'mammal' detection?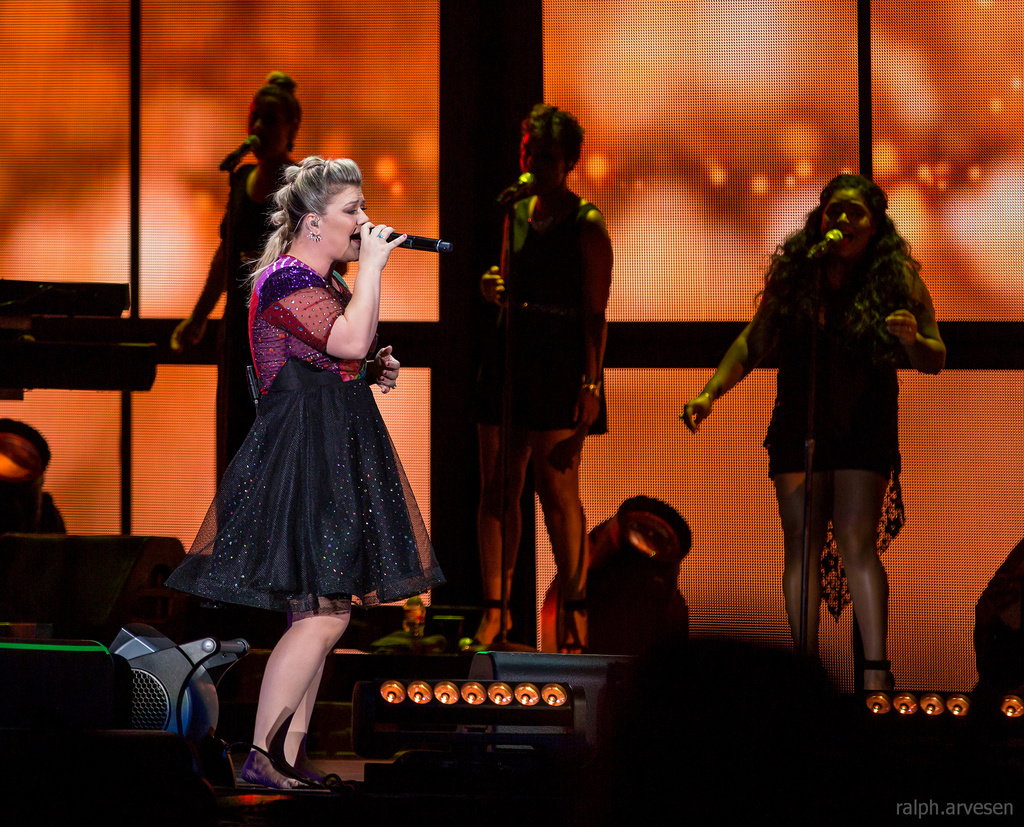
Rect(159, 146, 446, 791)
